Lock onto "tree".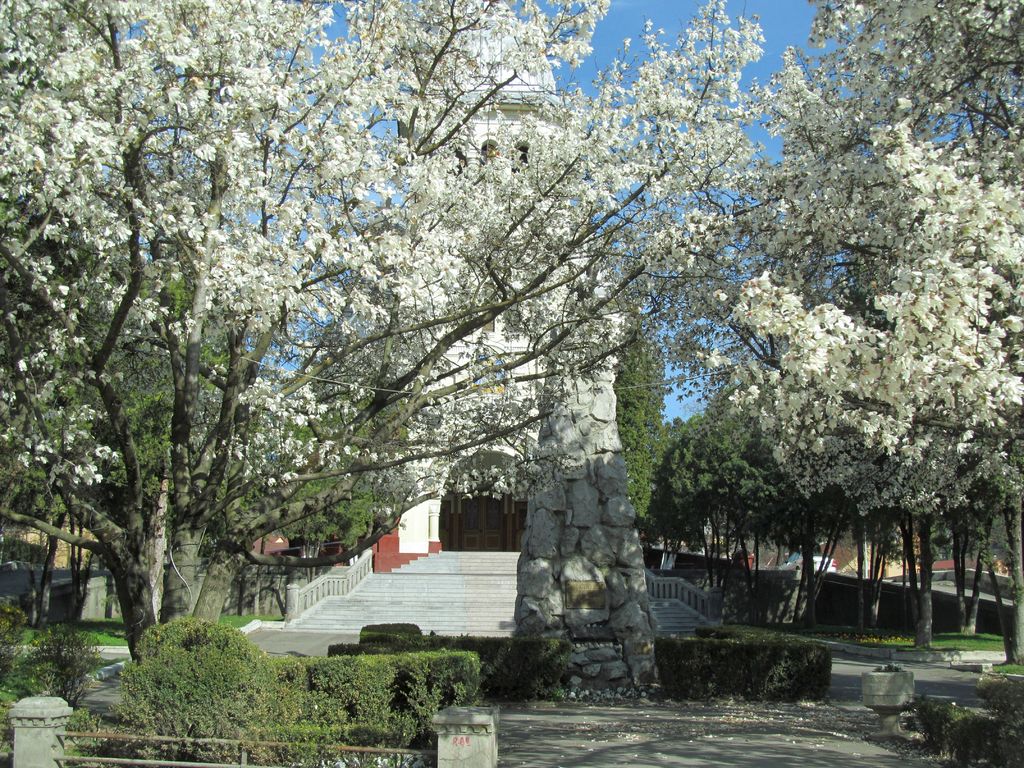
Locked: [left=17, top=497, right=70, bottom=633].
